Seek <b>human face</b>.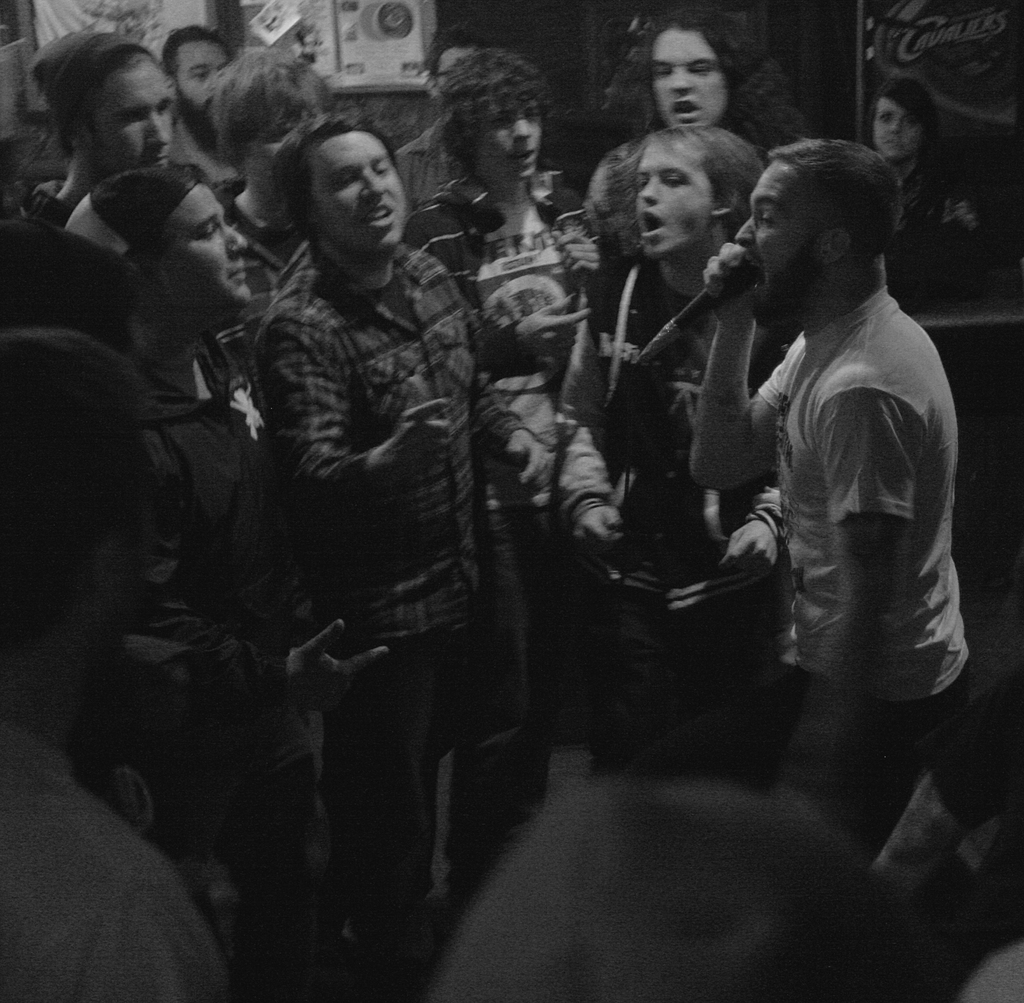
l=733, t=162, r=815, b=311.
